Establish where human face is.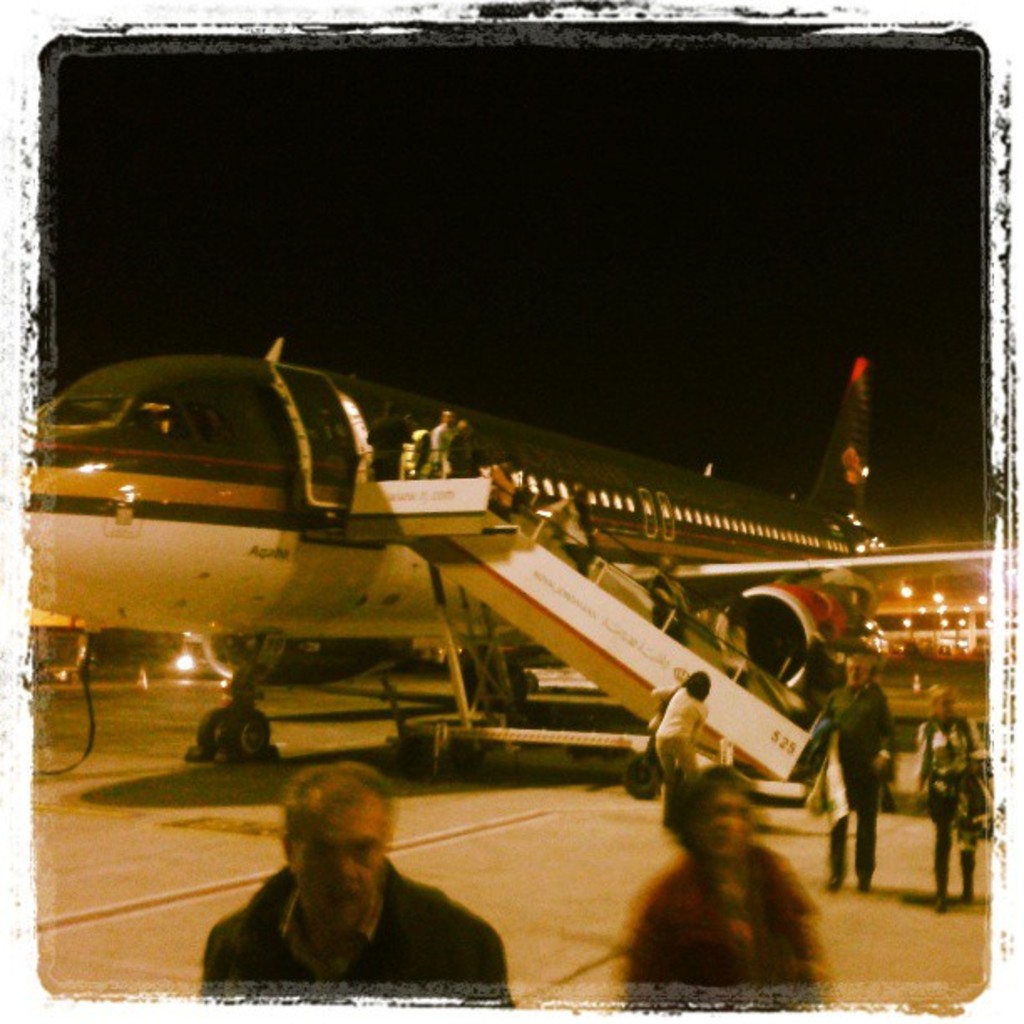
Established at (x1=703, y1=788, x2=753, y2=852).
